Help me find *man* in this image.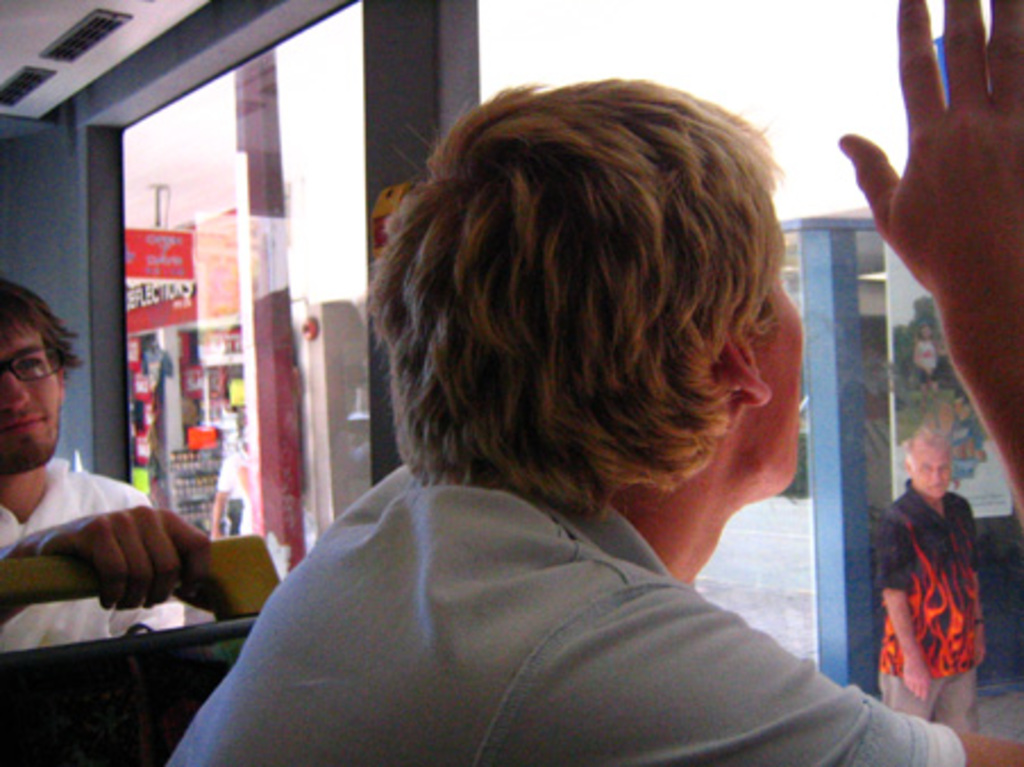
Found it: [left=872, top=422, right=981, bottom=735].
